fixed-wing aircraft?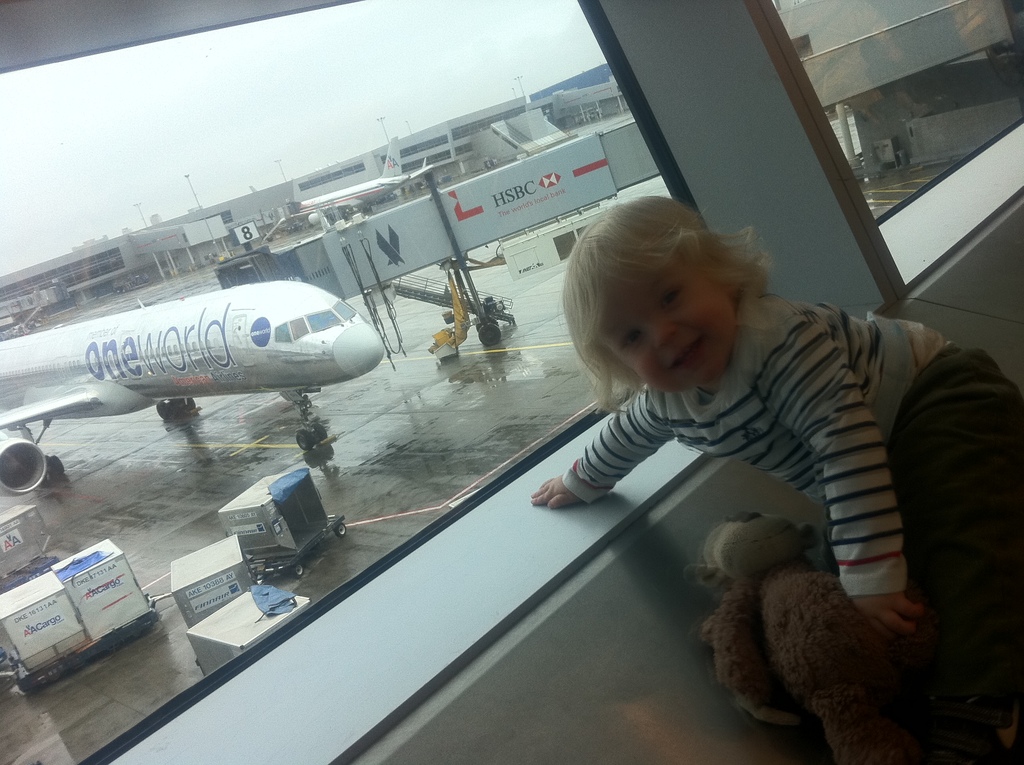
[0,275,395,500]
